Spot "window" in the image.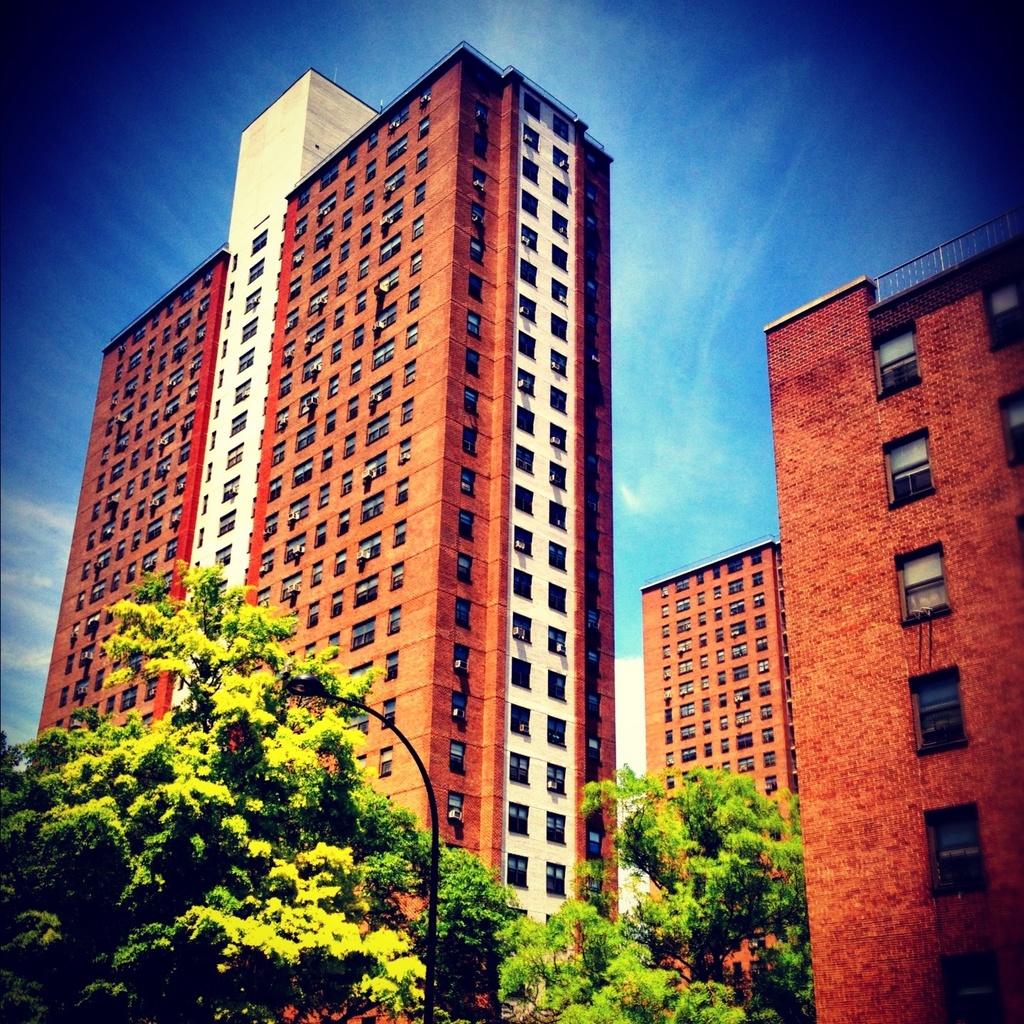
"window" found at 421/90/431/106.
